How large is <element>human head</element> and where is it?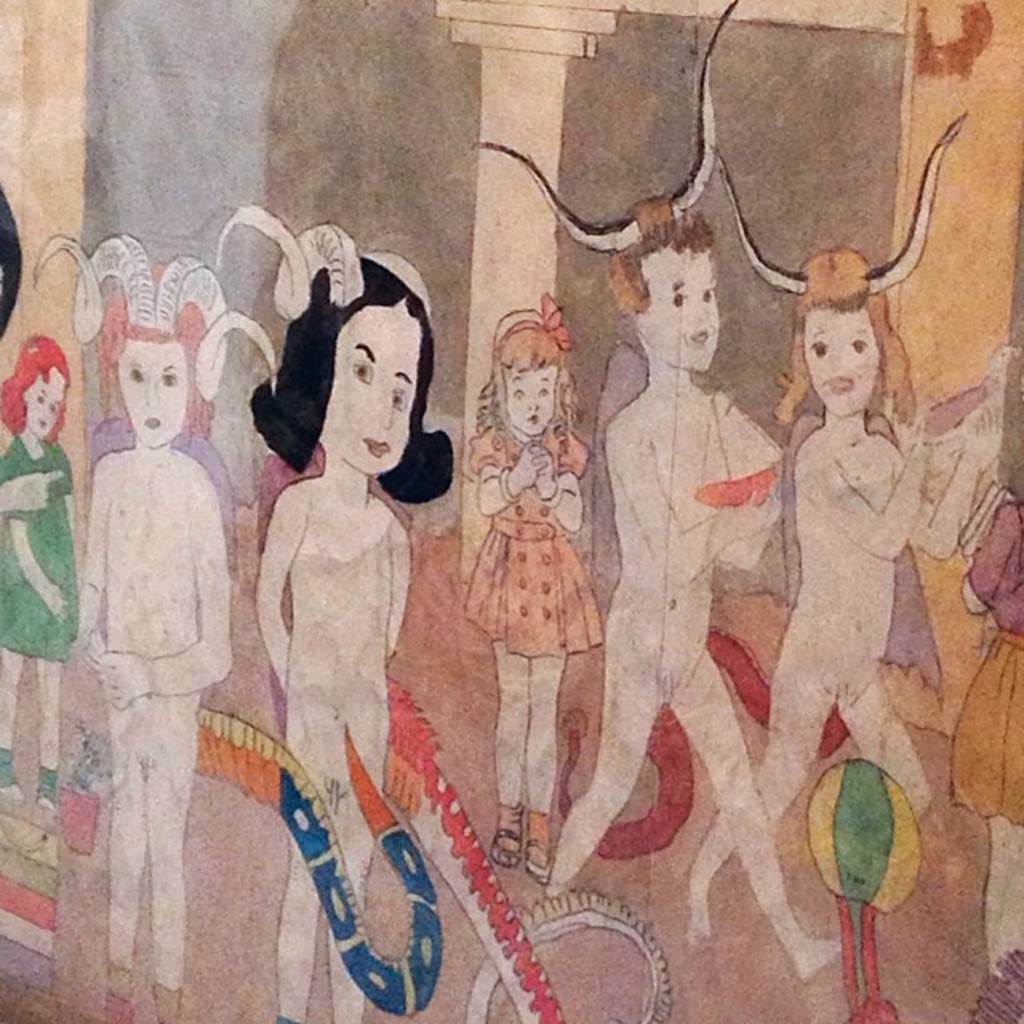
Bounding box: left=602, top=210, right=723, bottom=371.
